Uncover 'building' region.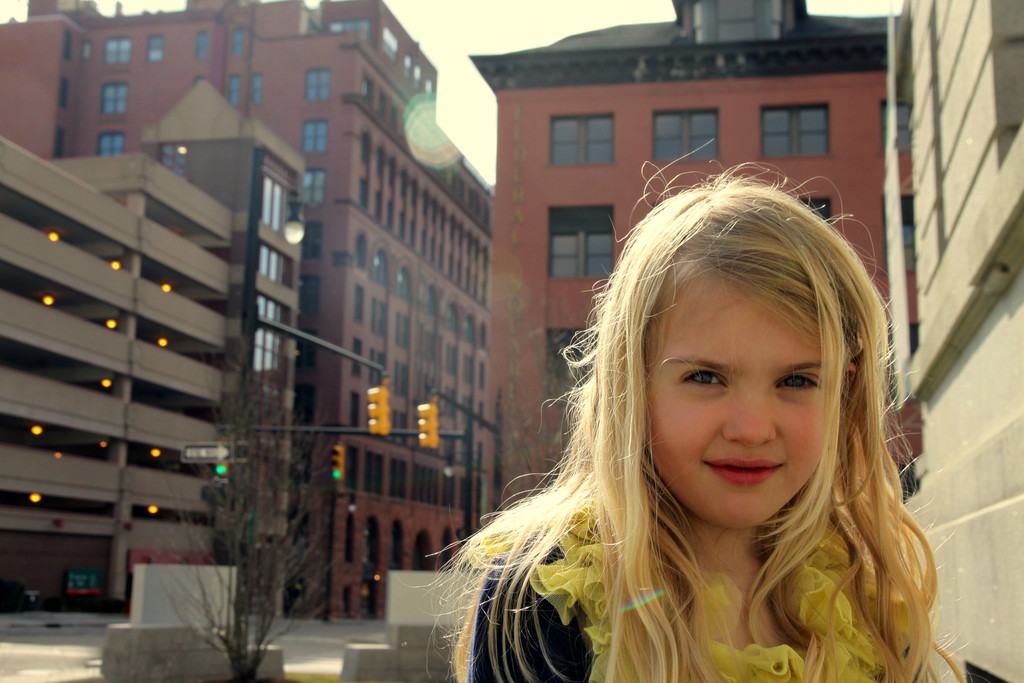
Uncovered: Rect(467, 0, 924, 516).
